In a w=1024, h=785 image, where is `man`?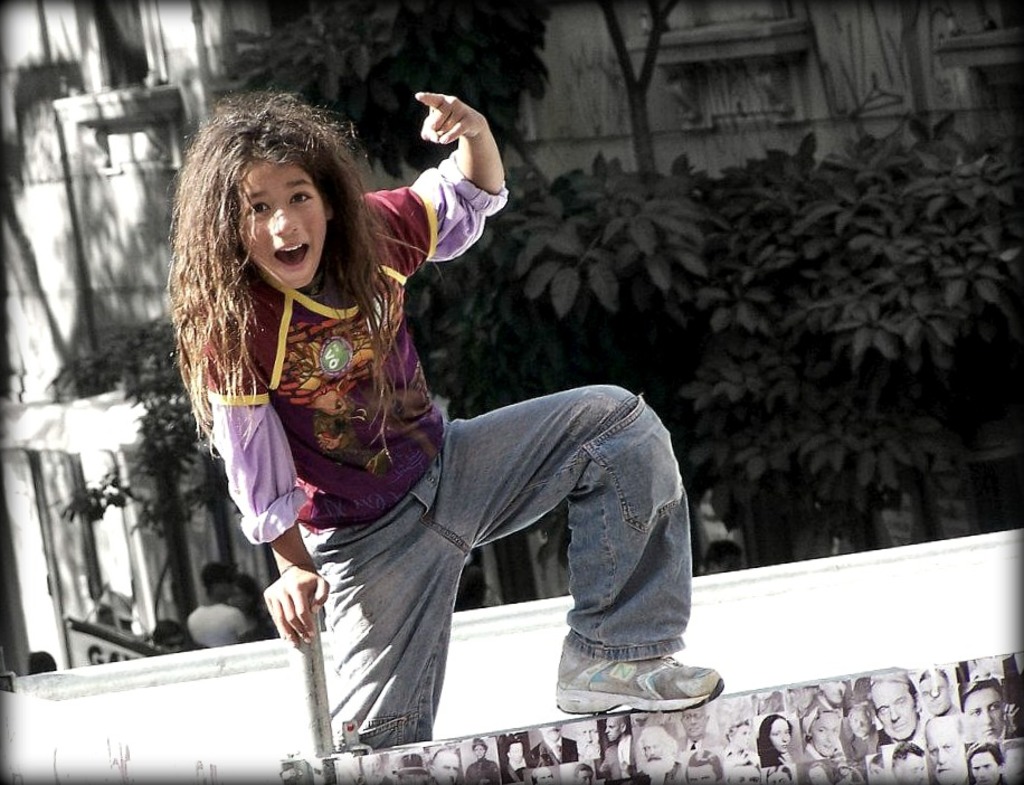
{"x1": 534, "y1": 726, "x2": 573, "y2": 765}.
